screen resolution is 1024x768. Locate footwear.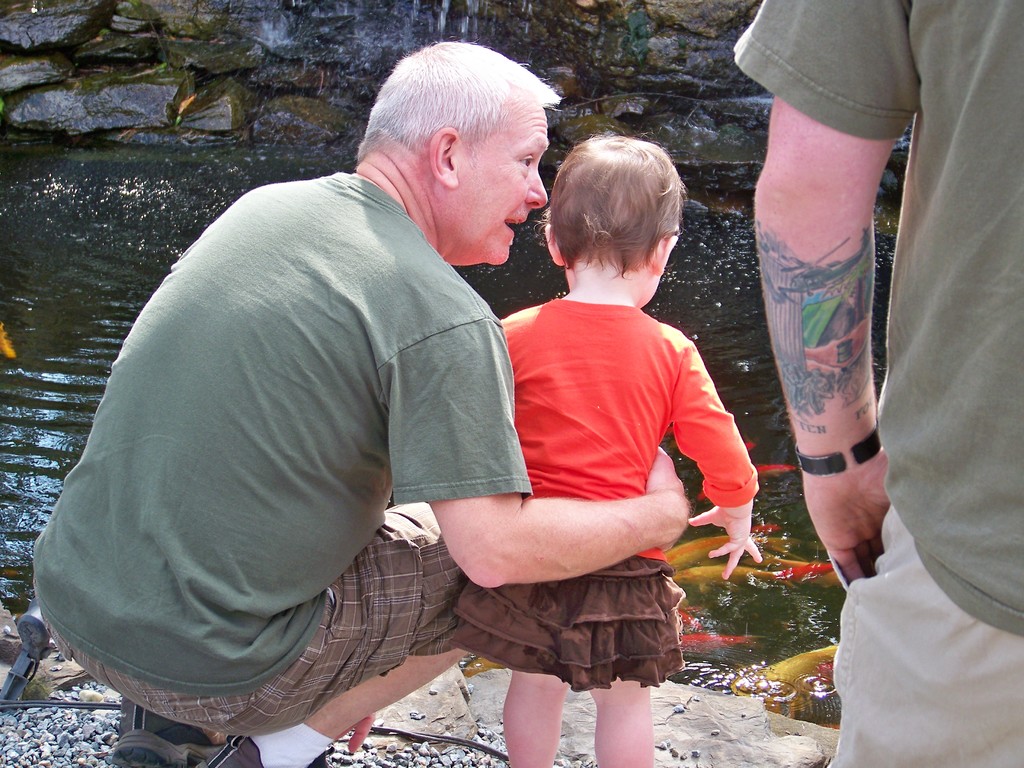
Rect(197, 734, 264, 767).
